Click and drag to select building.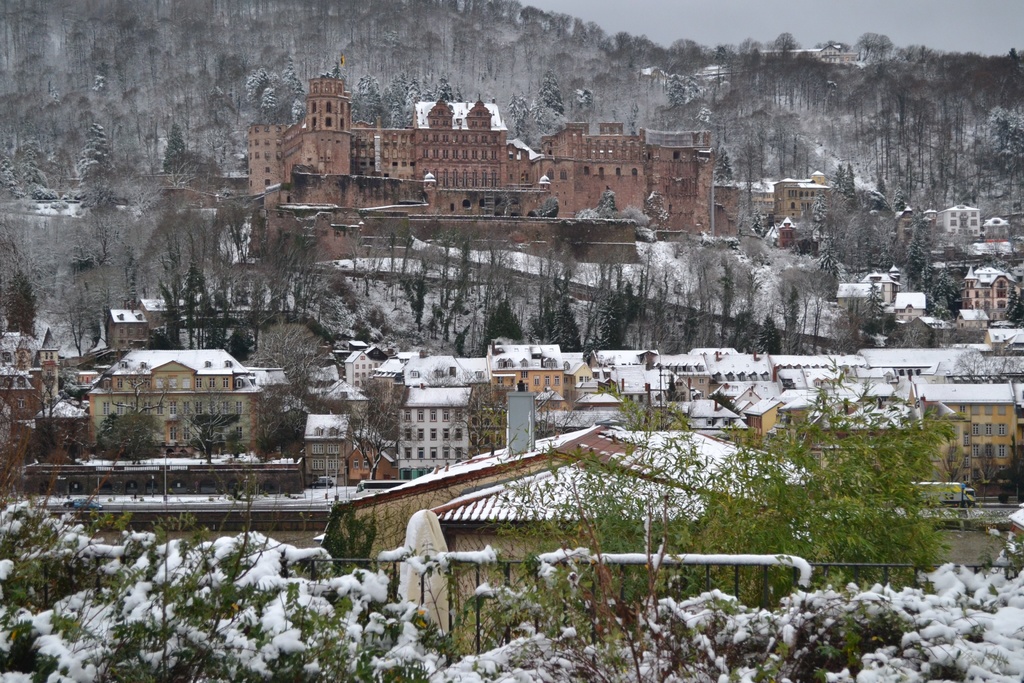
Selection: <bbox>981, 210, 1009, 256</bbox>.
